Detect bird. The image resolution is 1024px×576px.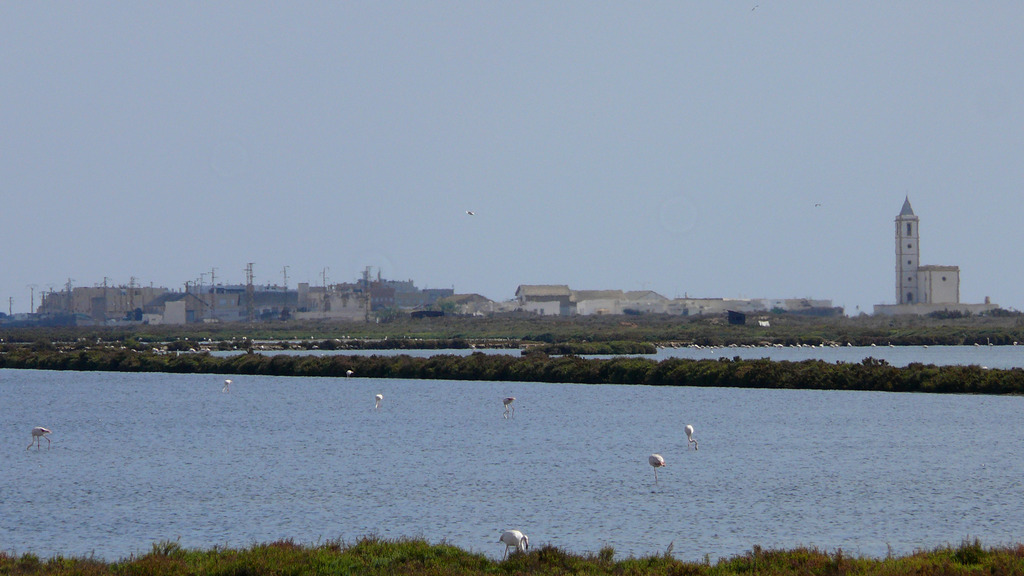
detection(26, 426, 54, 449).
